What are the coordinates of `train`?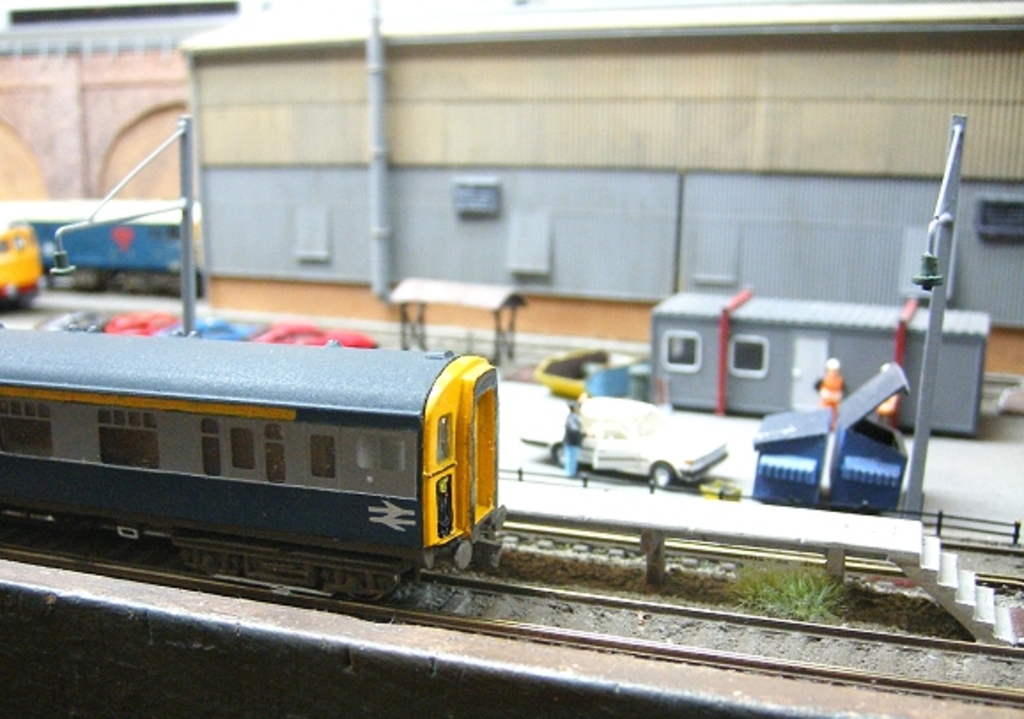
bbox=[0, 198, 186, 292].
